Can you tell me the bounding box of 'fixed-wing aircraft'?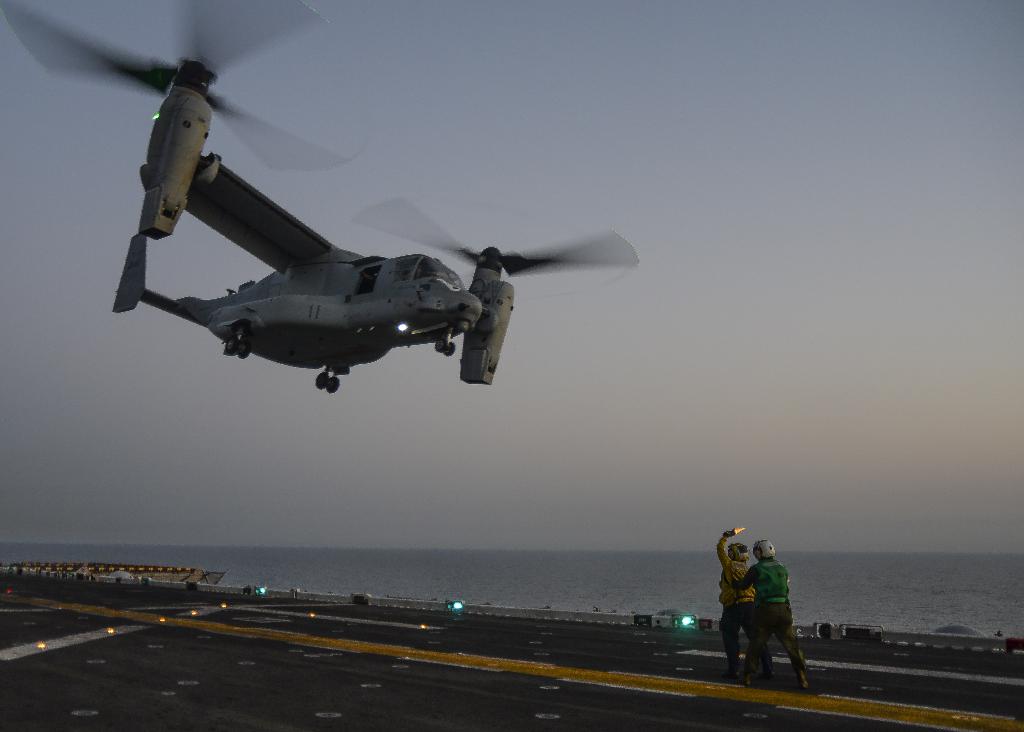
x1=6, y1=0, x2=643, y2=399.
